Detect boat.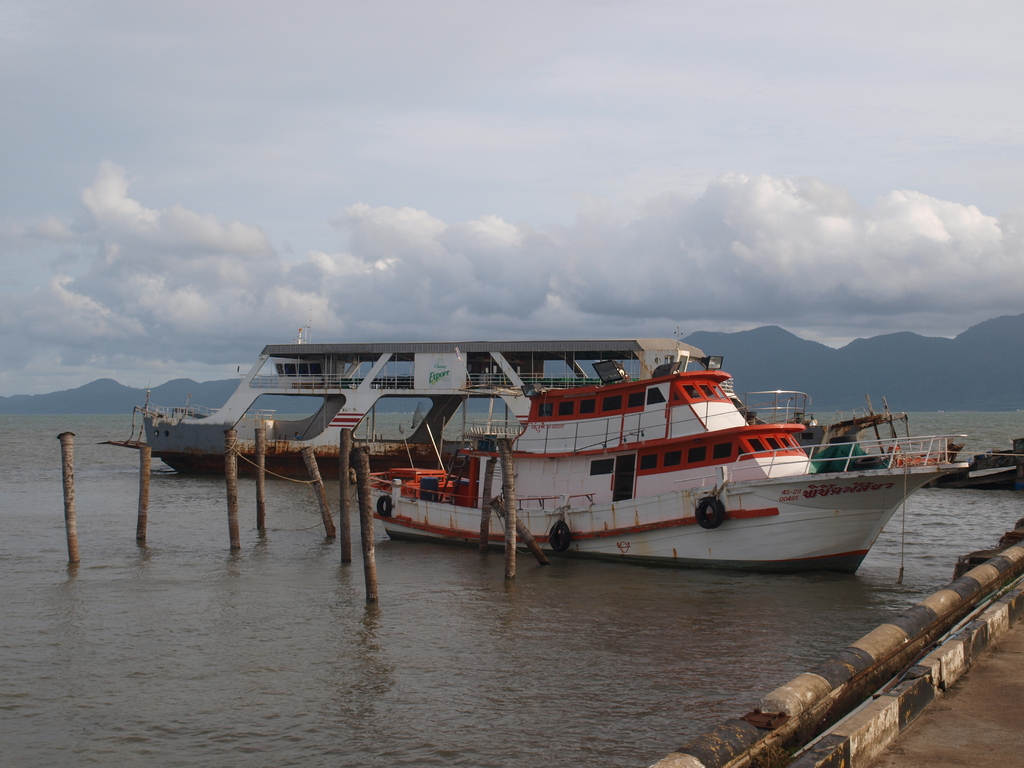
Detected at <region>143, 338, 813, 488</region>.
